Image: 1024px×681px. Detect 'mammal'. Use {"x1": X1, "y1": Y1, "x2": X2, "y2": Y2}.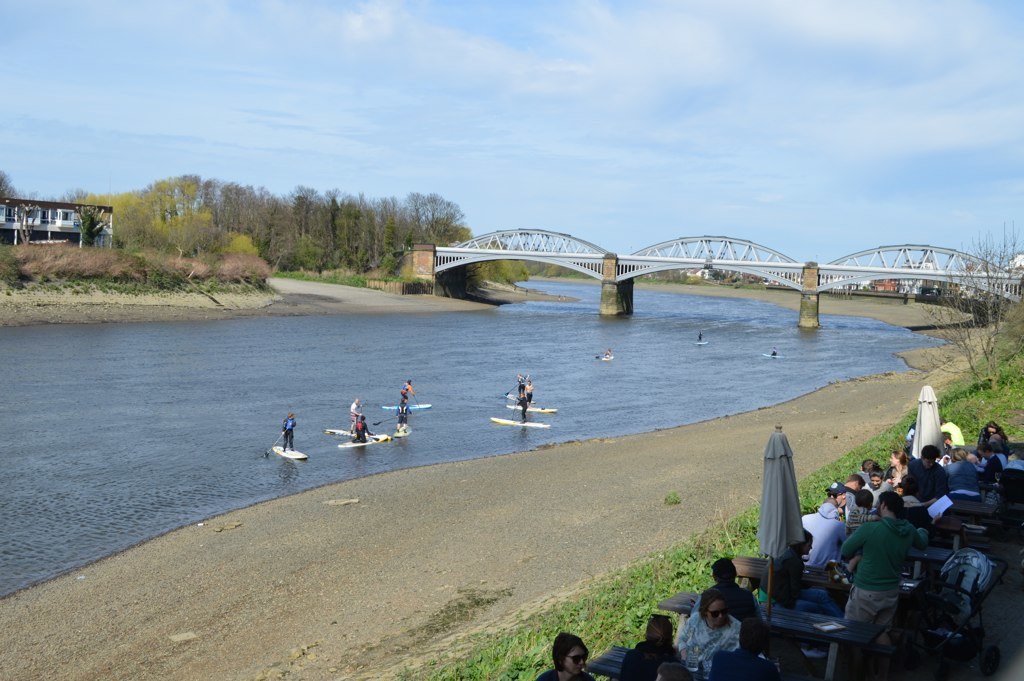
{"x1": 519, "y1": 380, "x2": 536, "y2": 405}.
